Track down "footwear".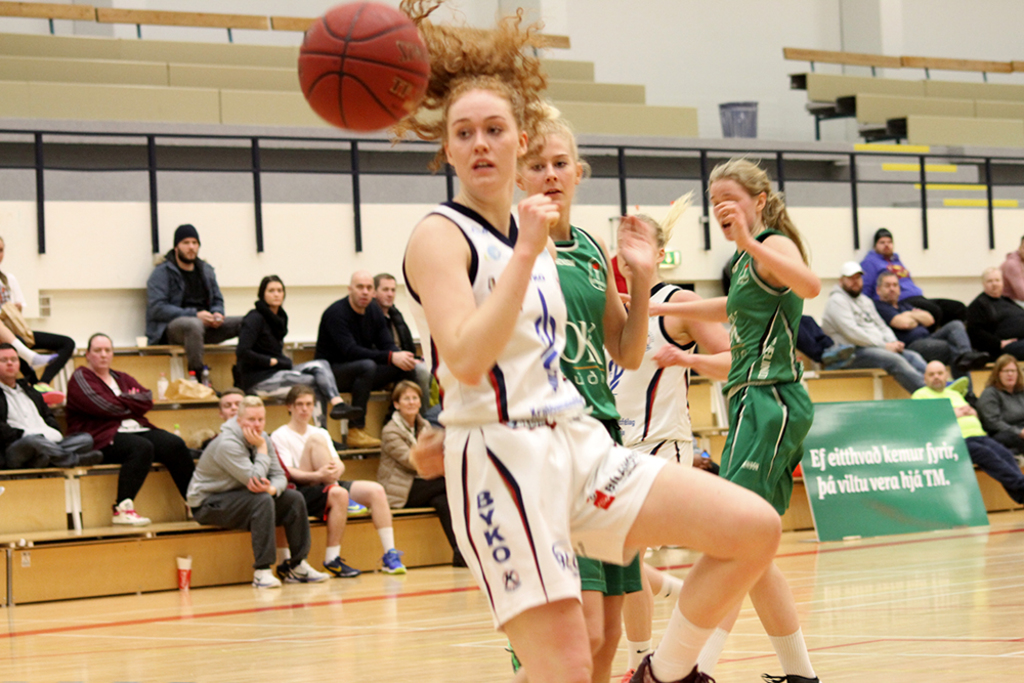
Tracked to detection(331, 404, 362, 418).
